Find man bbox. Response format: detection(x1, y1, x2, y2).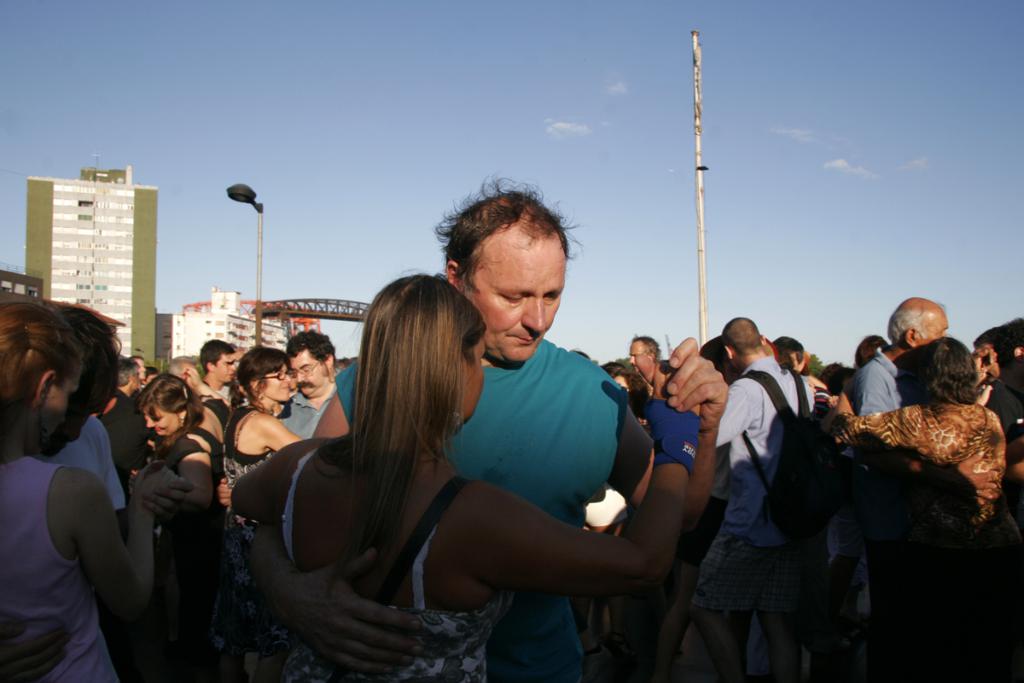
detection(143, 365, 159, 389).
